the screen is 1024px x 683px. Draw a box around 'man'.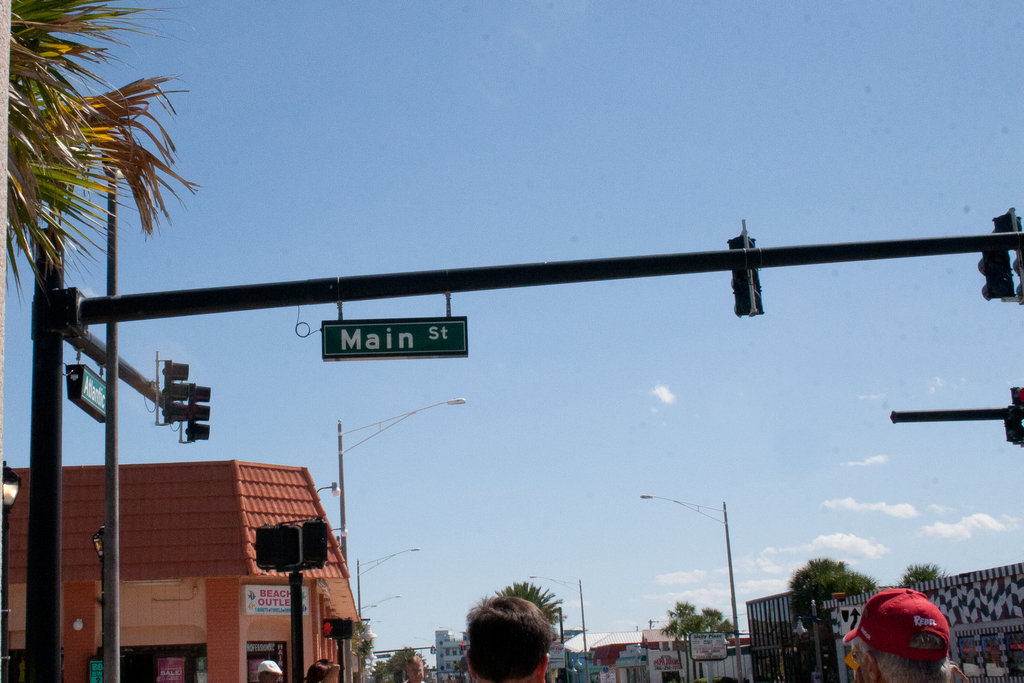
BBox(403, 654, 430, 682).
